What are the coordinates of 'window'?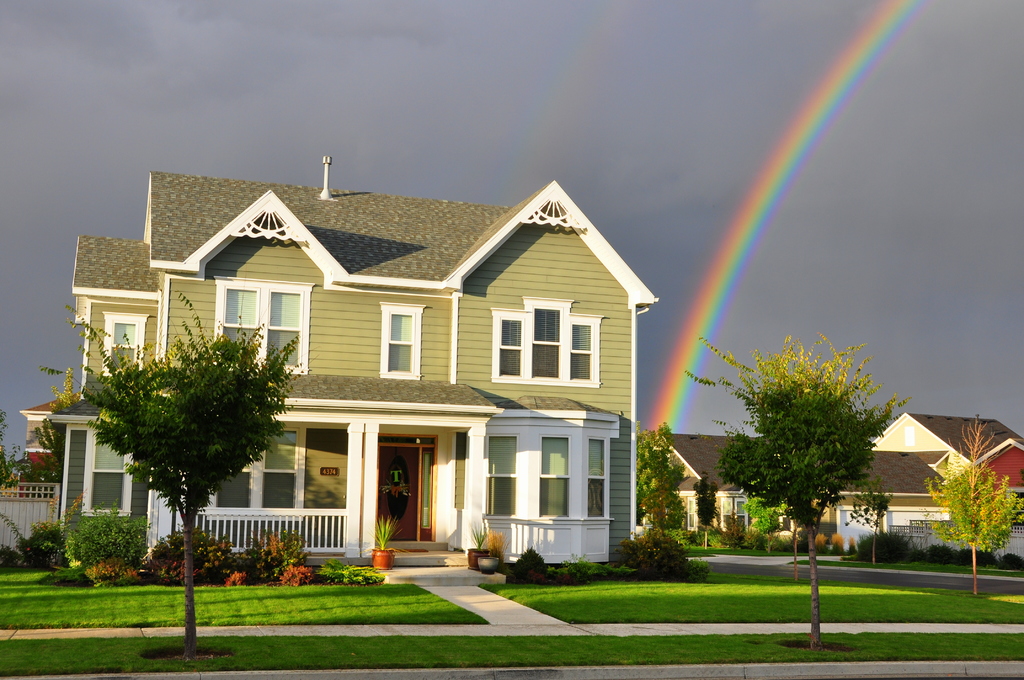
<bbox>212, 280, 318, 380</bbox>.
